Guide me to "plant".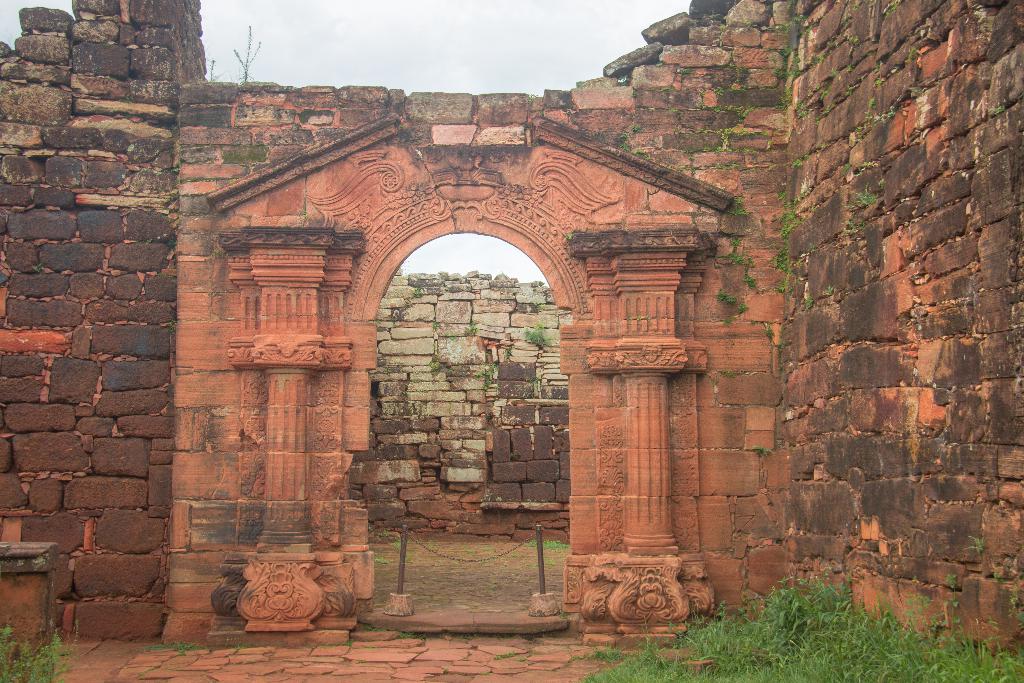
Guidance: (x1=431, y1=320, x2=440, y2=331).
